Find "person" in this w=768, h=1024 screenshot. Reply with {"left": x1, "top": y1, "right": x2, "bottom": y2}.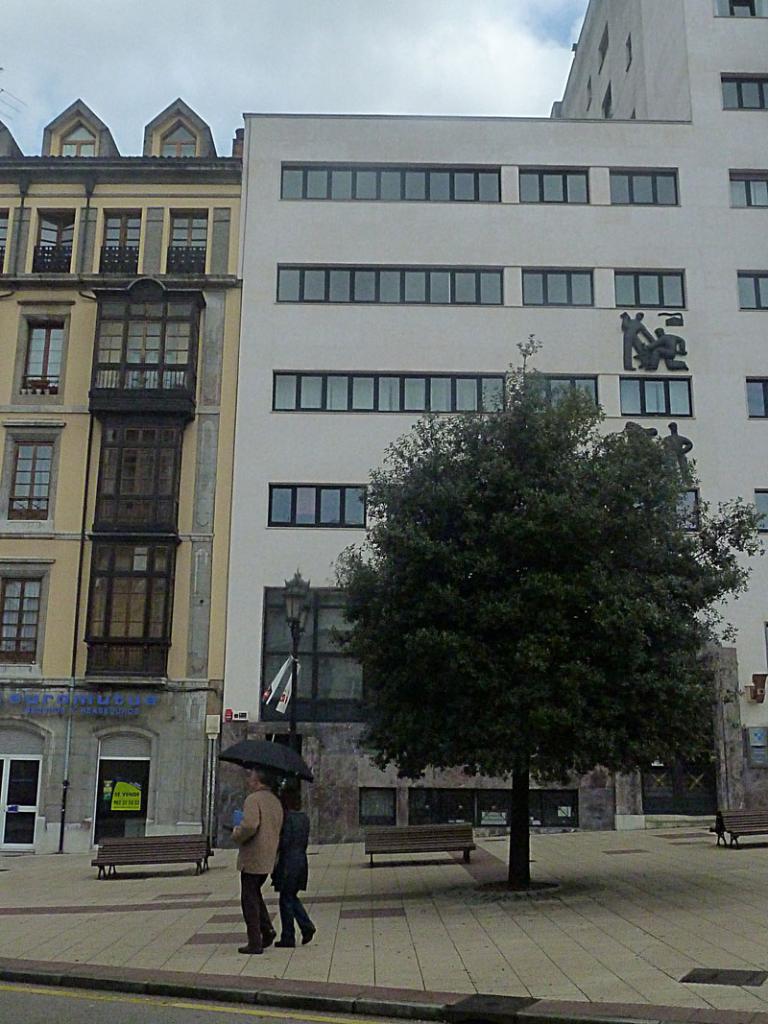
{"left": 227, "top": 764, "right": 285, "bottom": 954}.
